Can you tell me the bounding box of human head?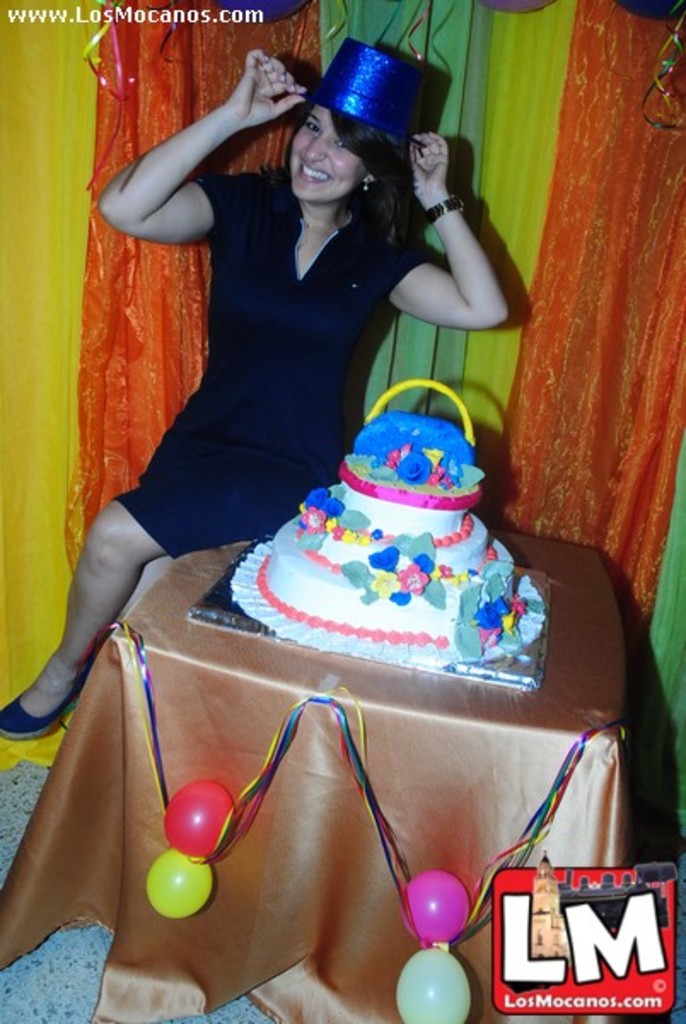
[x1=268, y1=60, x2=421, y2=198].
